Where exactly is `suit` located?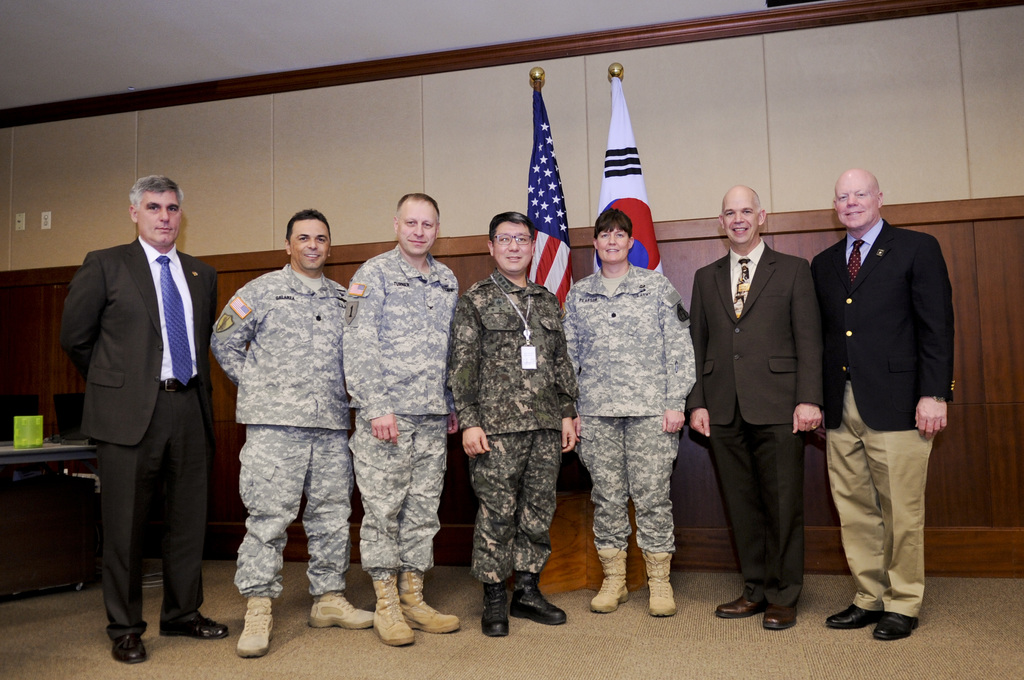
Its bounding box is l=805, t=215, r=956, b=618.
